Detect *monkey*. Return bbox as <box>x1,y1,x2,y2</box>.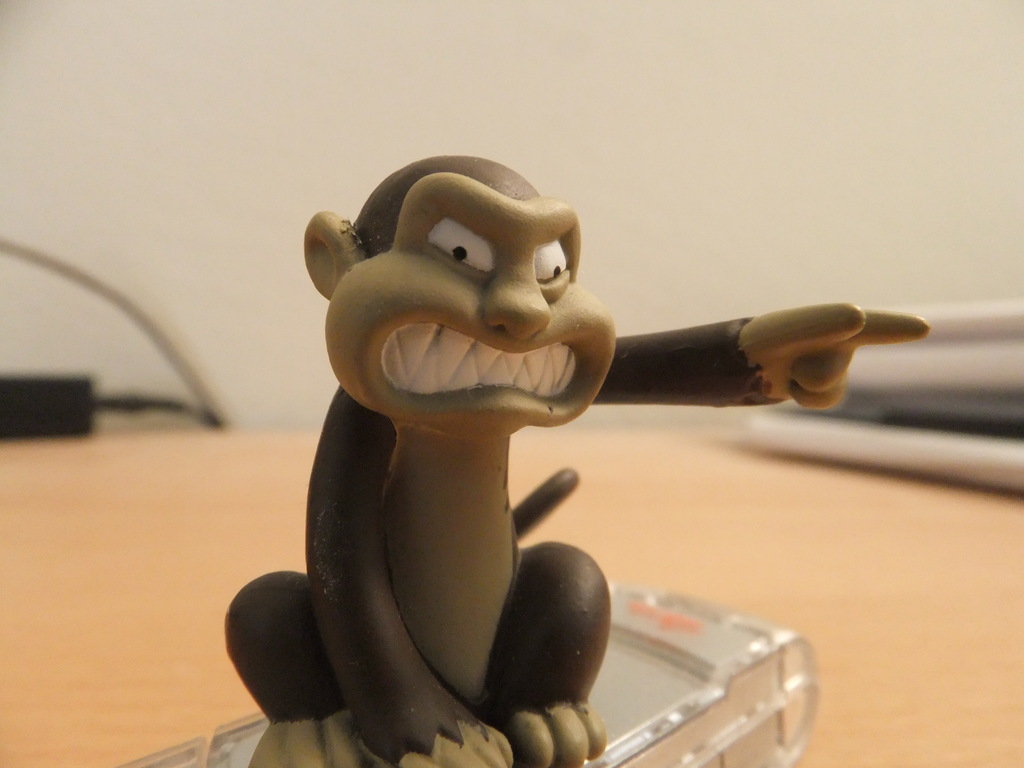
<box>232,173,901,767</box>.
